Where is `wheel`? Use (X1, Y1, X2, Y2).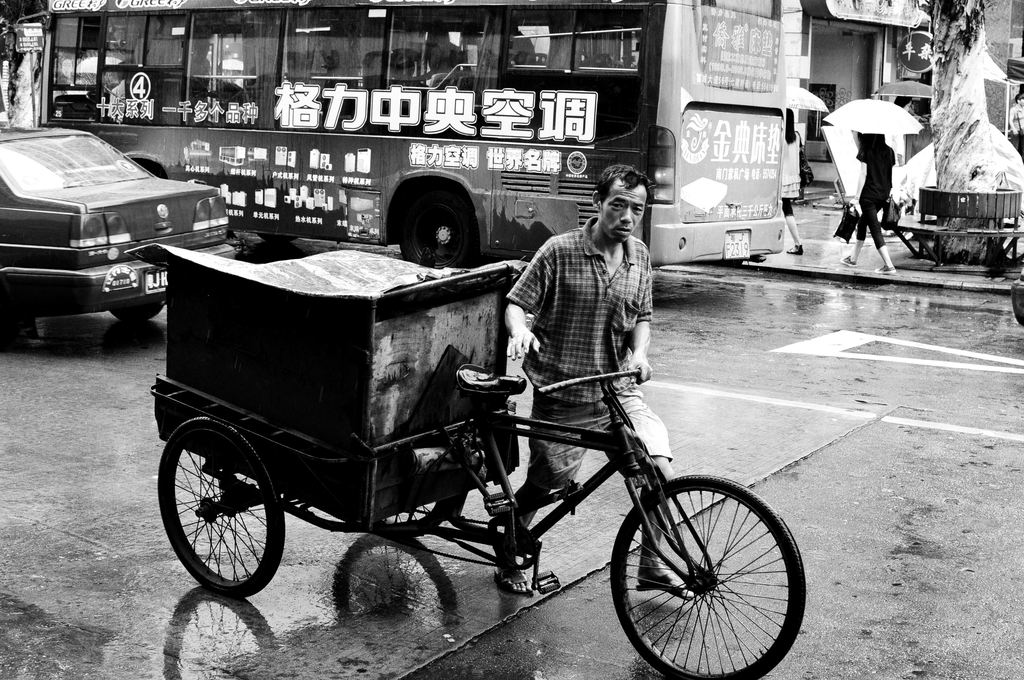
(612, 474, 807, 679).
